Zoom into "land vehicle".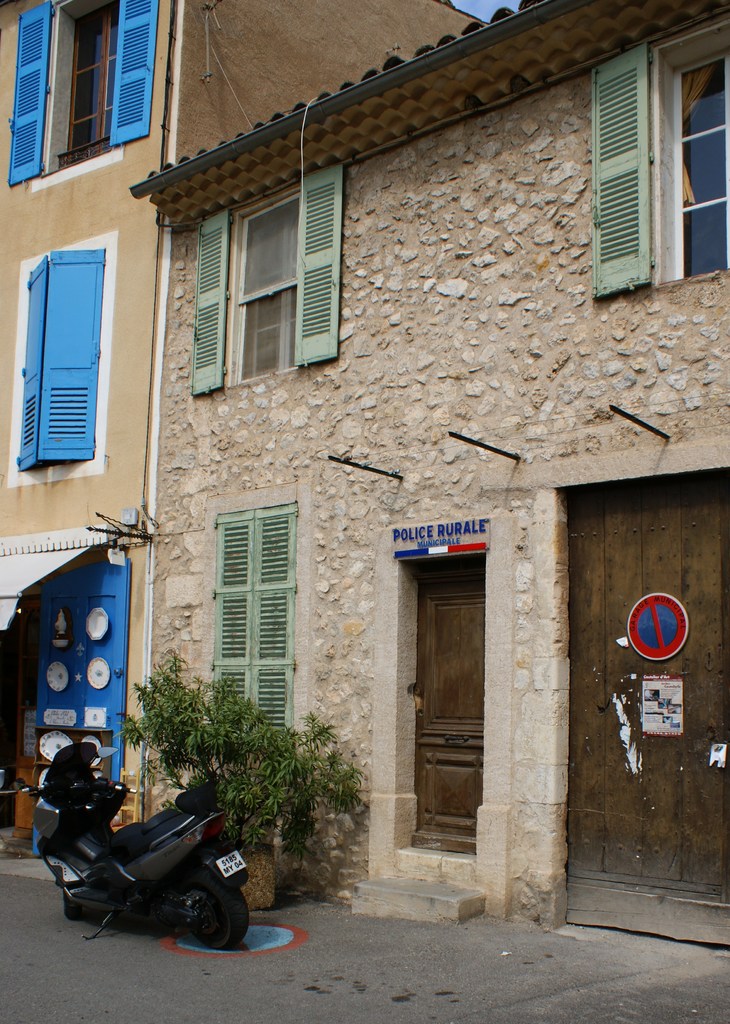
Zoom target: Rect(24, 778, 252, 965).
